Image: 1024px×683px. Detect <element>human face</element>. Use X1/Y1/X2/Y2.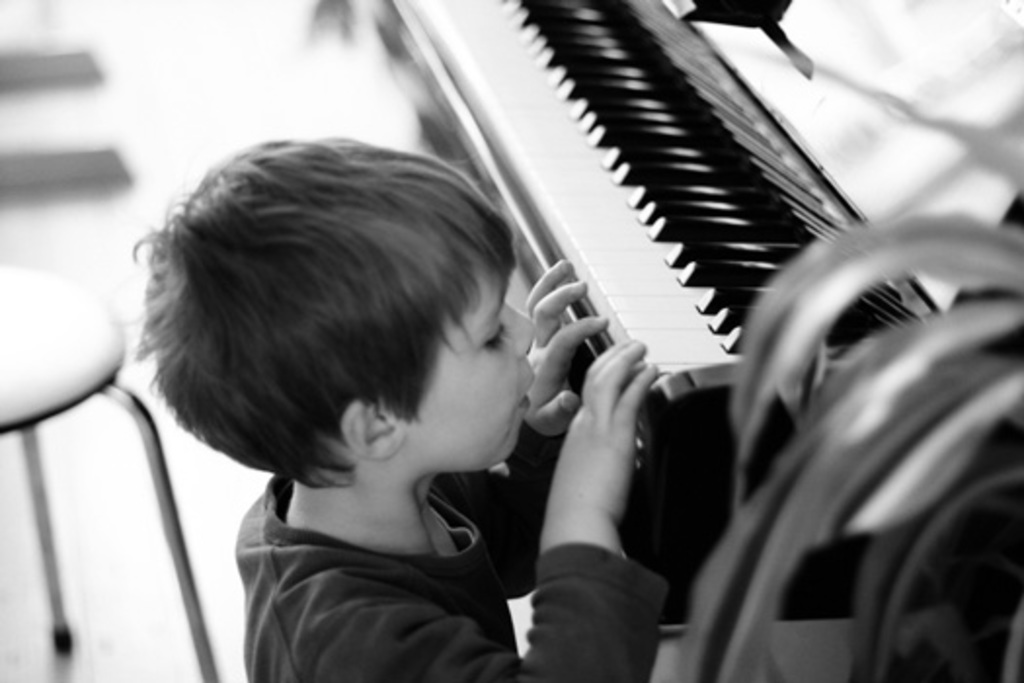
410/263/538/470.
